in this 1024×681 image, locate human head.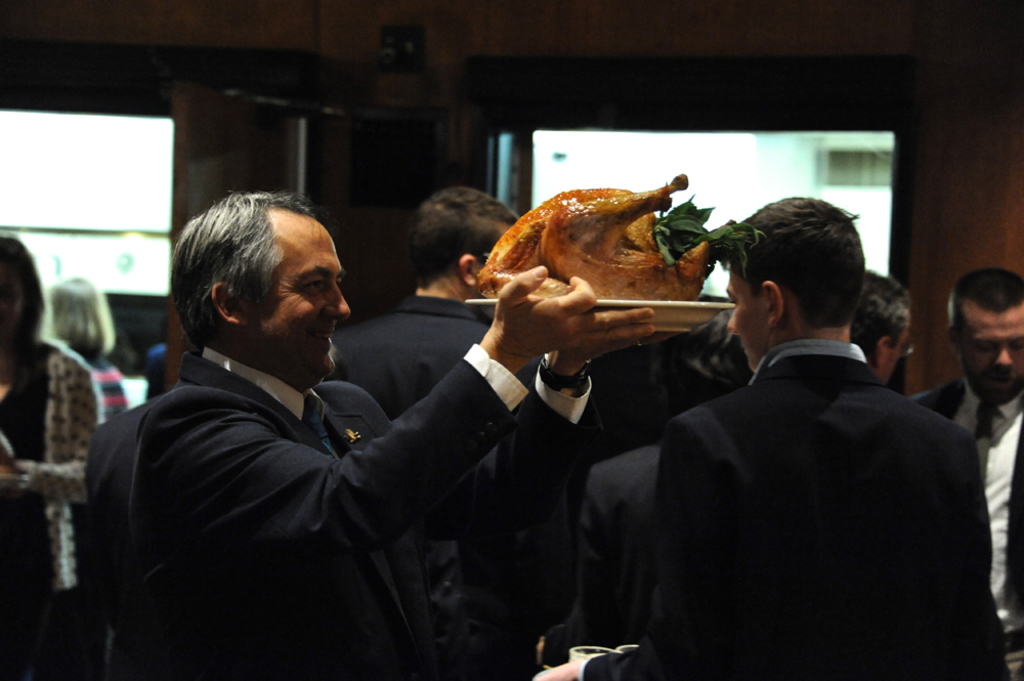
Bounding box: (x1=850, y1=268, x2=914, y2=386).
